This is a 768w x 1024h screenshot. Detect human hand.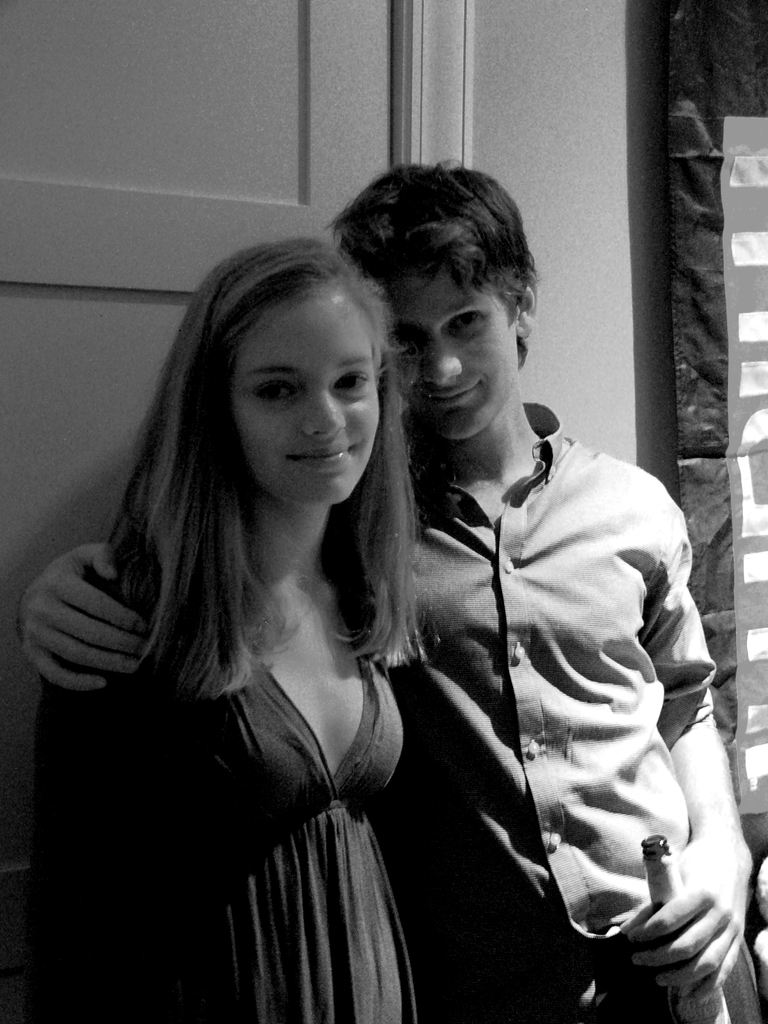
[15,532,157,694].
